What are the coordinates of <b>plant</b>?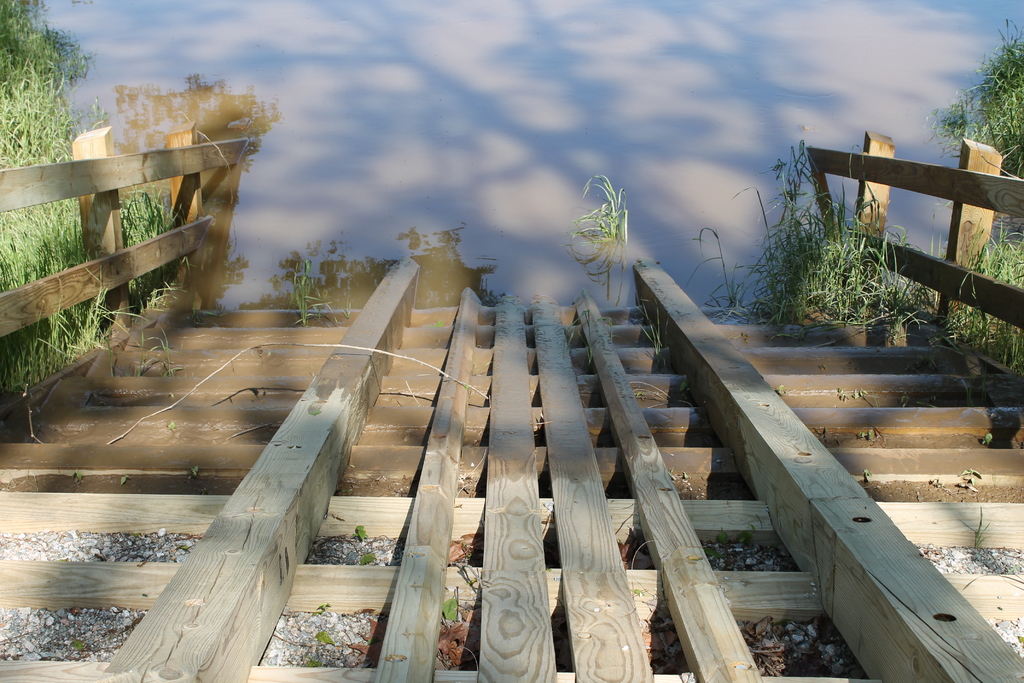
[x1=567, y1=158, x2=677, y2=324].
